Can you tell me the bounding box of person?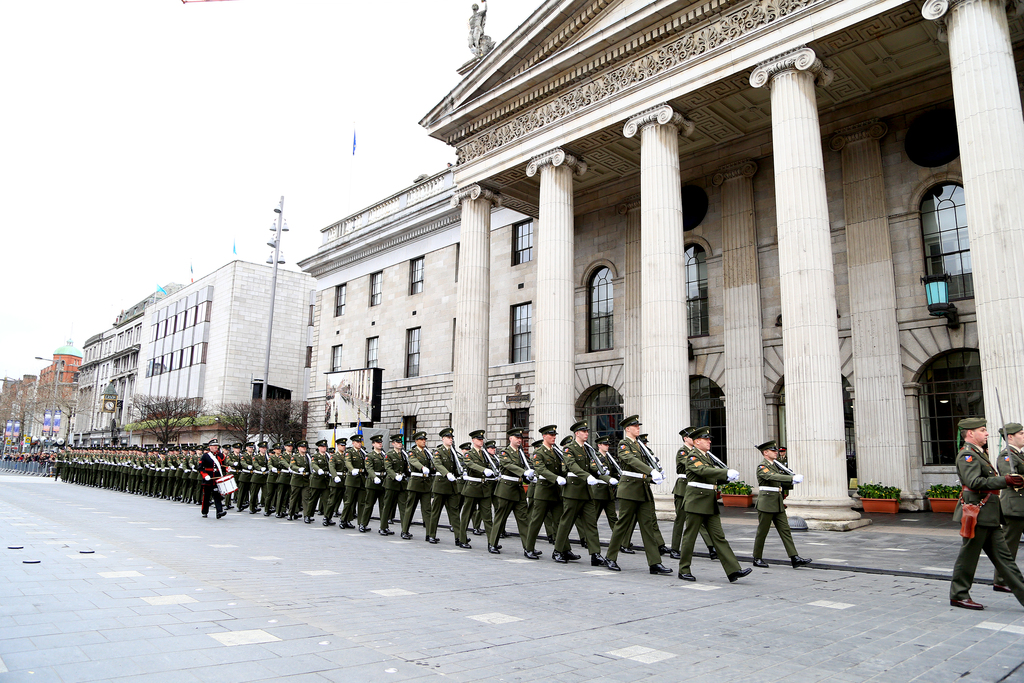
676:424:751:584.
